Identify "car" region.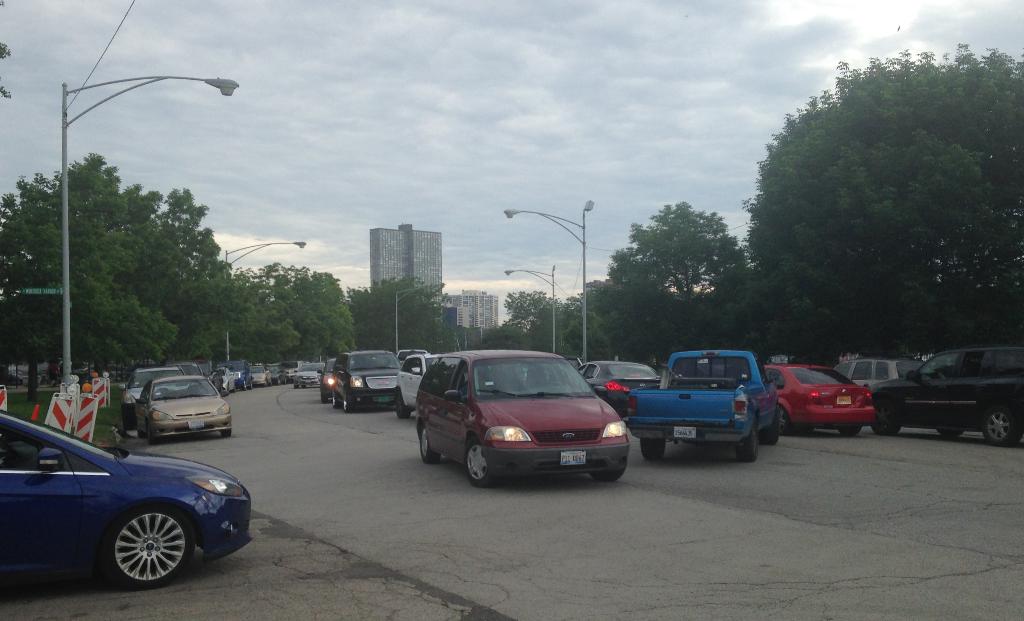
Region: <bbox>876, 342, 1023, 449</bbox>.
